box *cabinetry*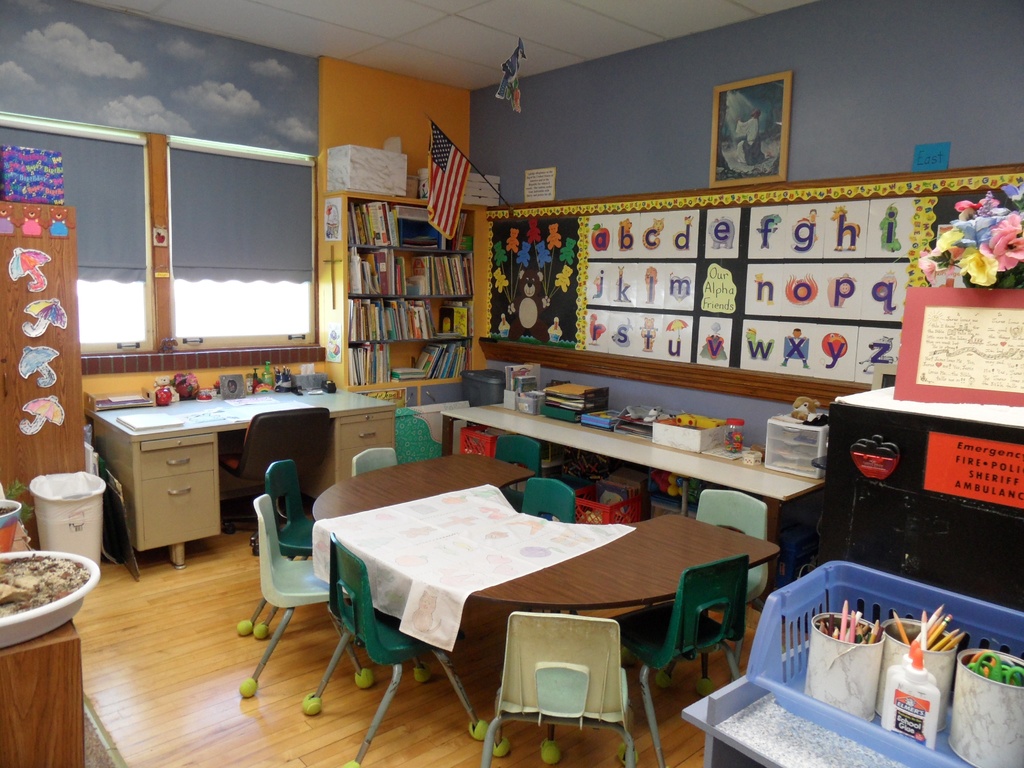
pyautogui.locateOnScreen(337, 335, 476, 391)
